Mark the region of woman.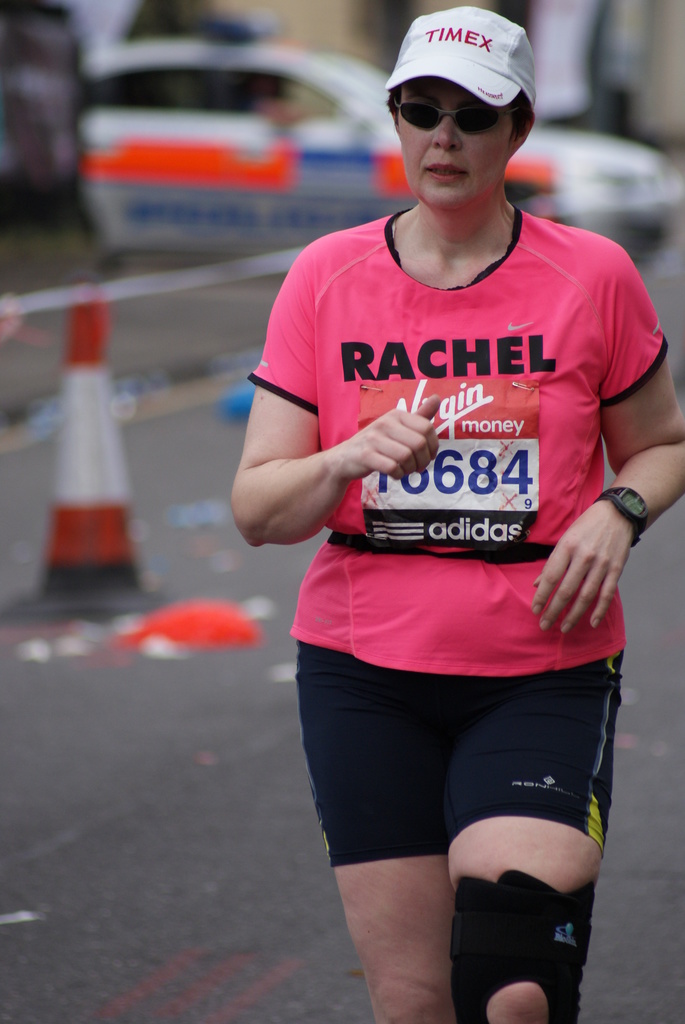
Region: pyautogui.locateOnScreen(214, 22, 668, 1014).
